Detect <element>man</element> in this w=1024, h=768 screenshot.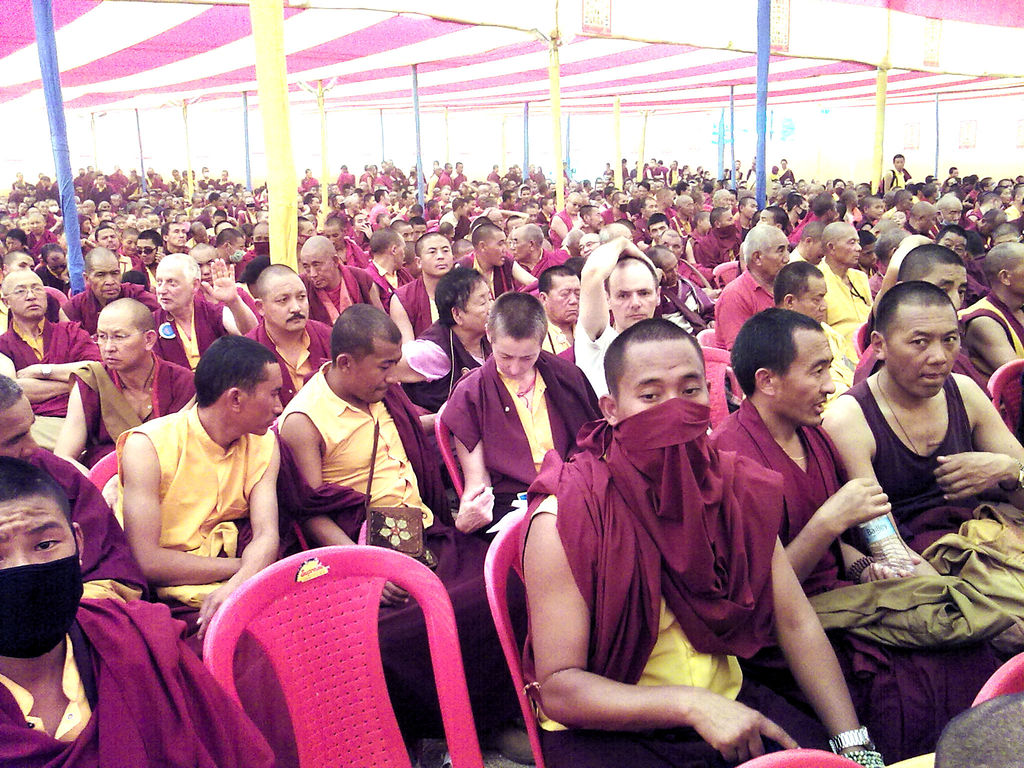
Detection: {"left": 628, "top": 193, "right": 661, "bottom": 243}.
